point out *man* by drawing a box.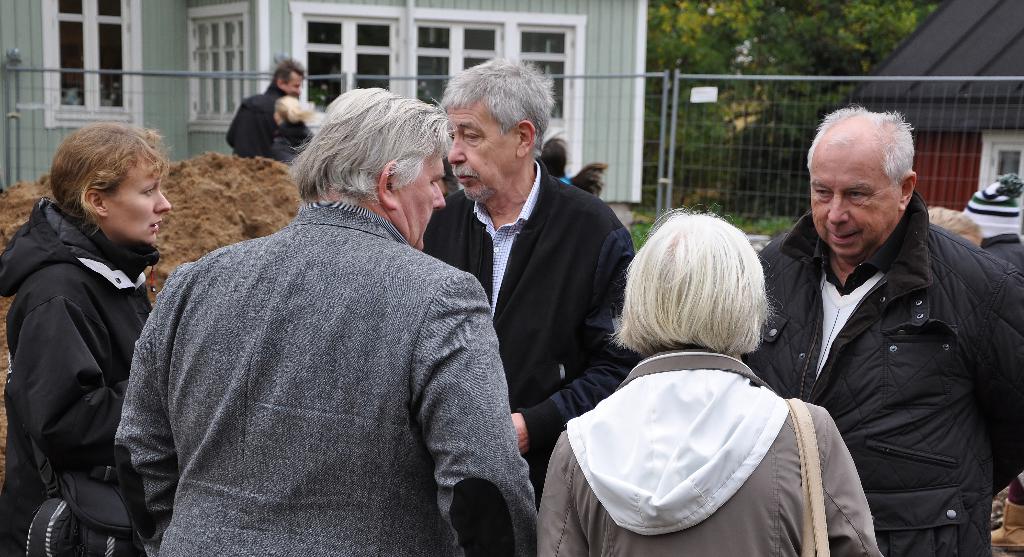
box=[415, 51, 636, 506].
